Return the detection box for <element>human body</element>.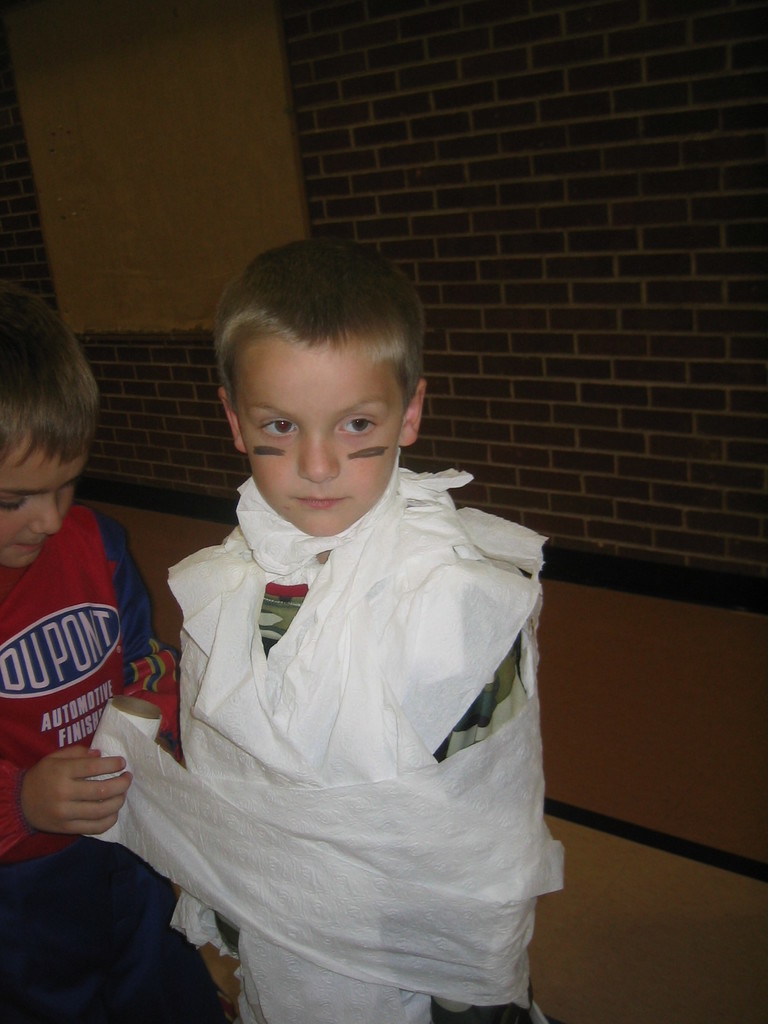
BBox(77, 307, 563, 996).
